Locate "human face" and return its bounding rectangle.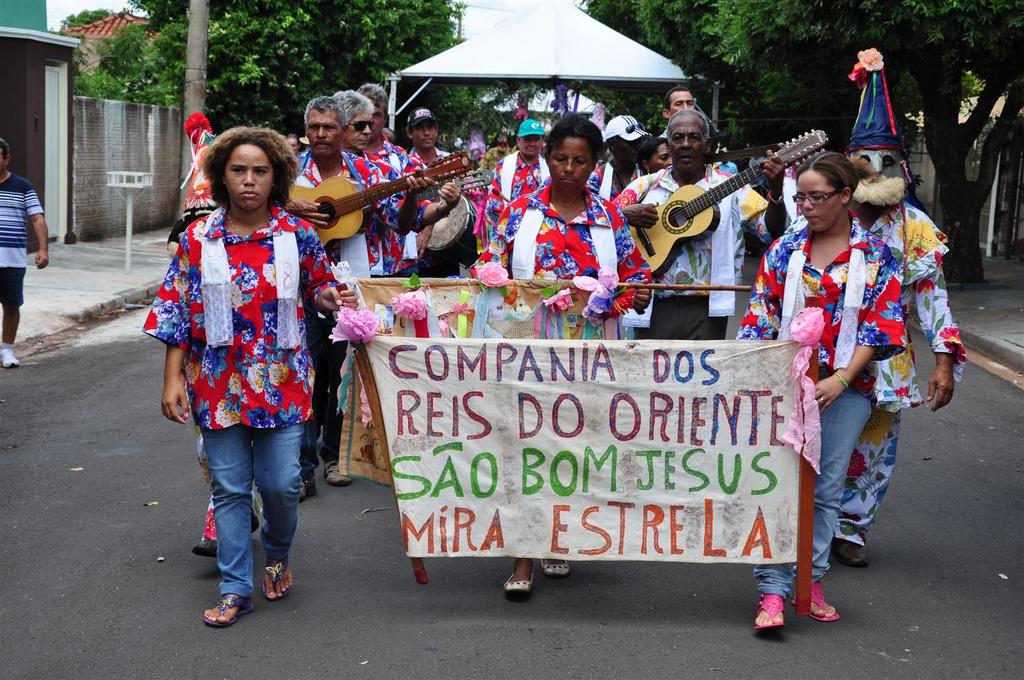
x1=519 y1=135 x2=541 y2=156.
